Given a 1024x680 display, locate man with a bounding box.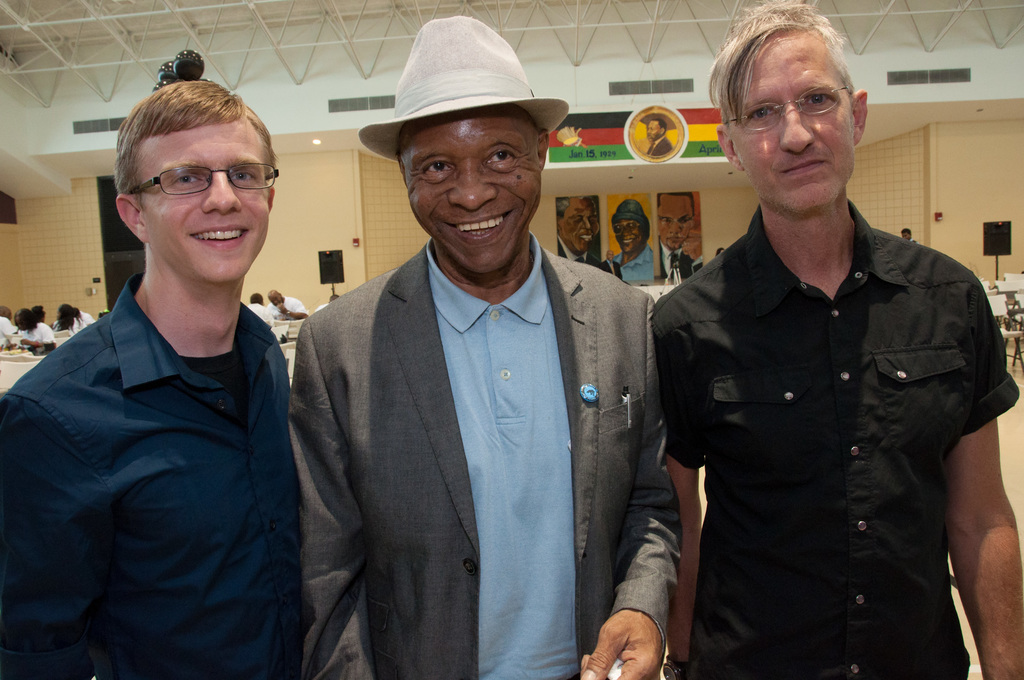
Located: <box>652,190,698,282</box>.
